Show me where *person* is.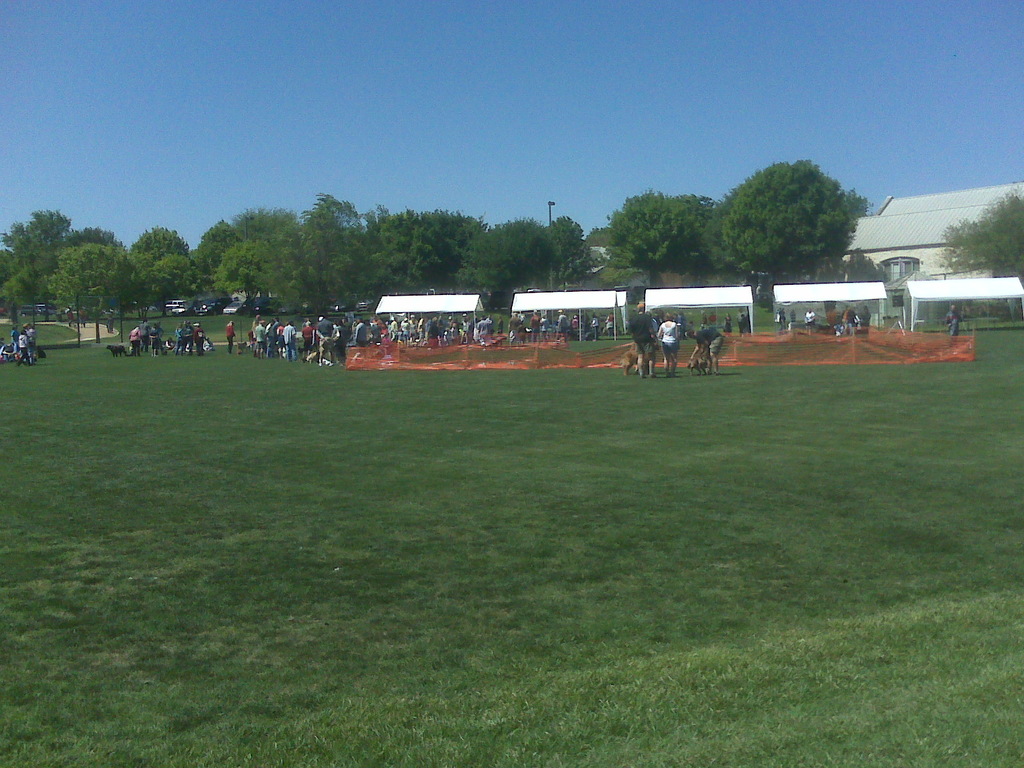
*person* is at [left=561, top=313, right=565, bottom=339].
